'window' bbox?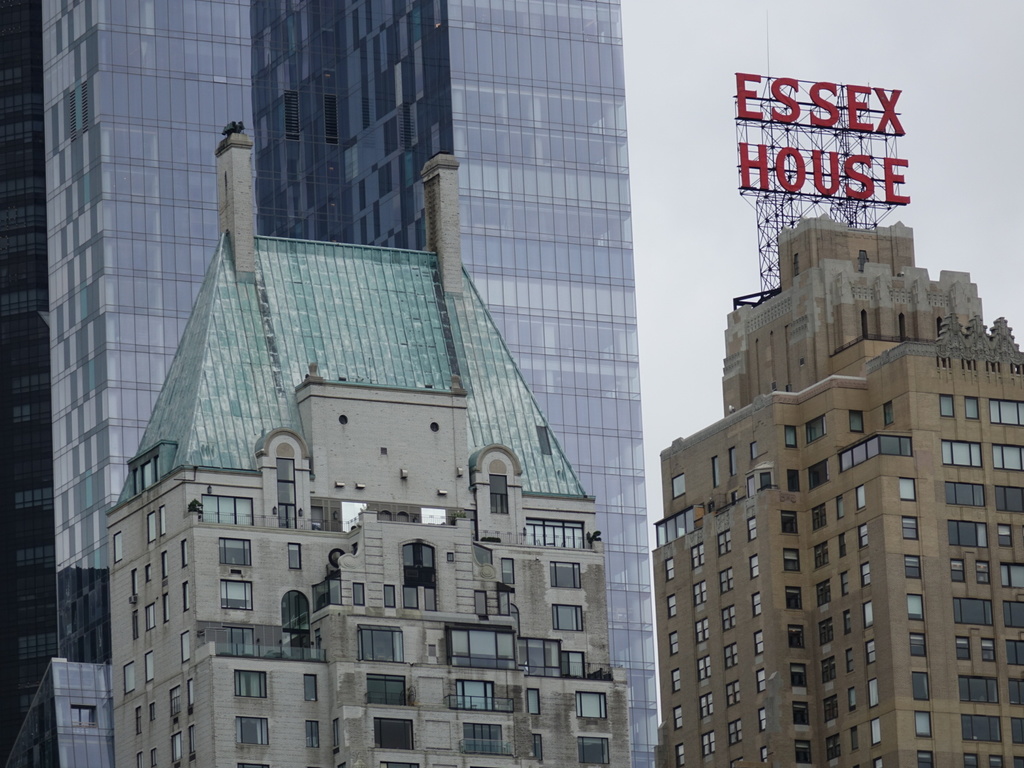
bbox=(997, 486, 1023, 518)
